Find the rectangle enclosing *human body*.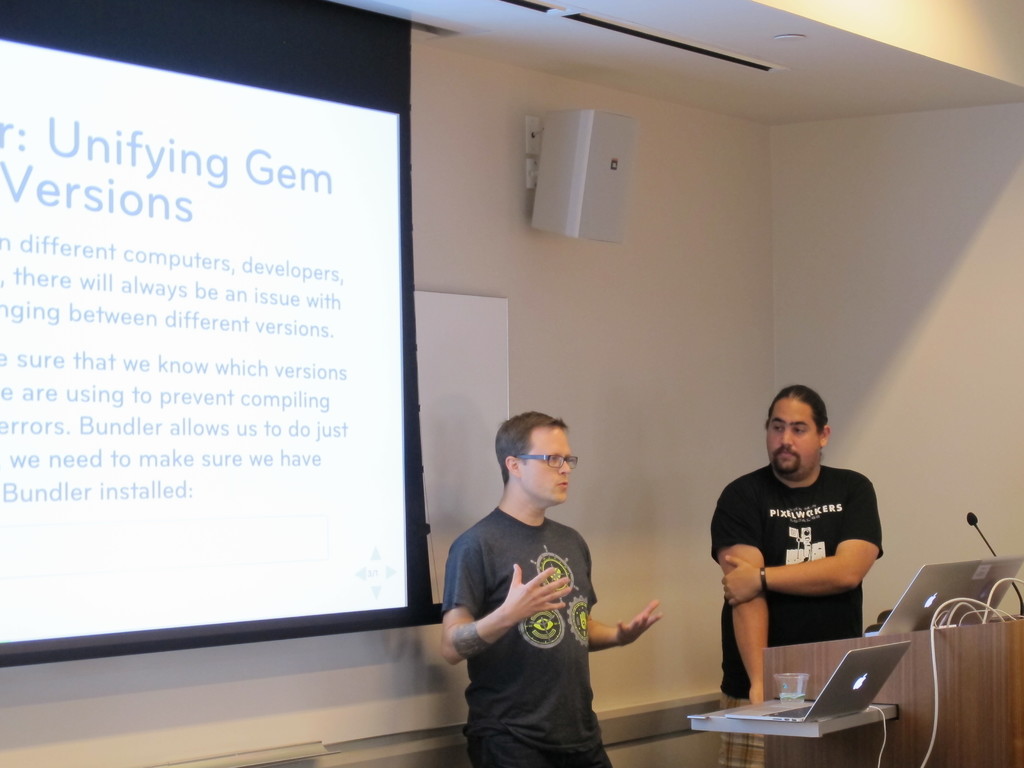
detection(712, 401, 890, 721).
